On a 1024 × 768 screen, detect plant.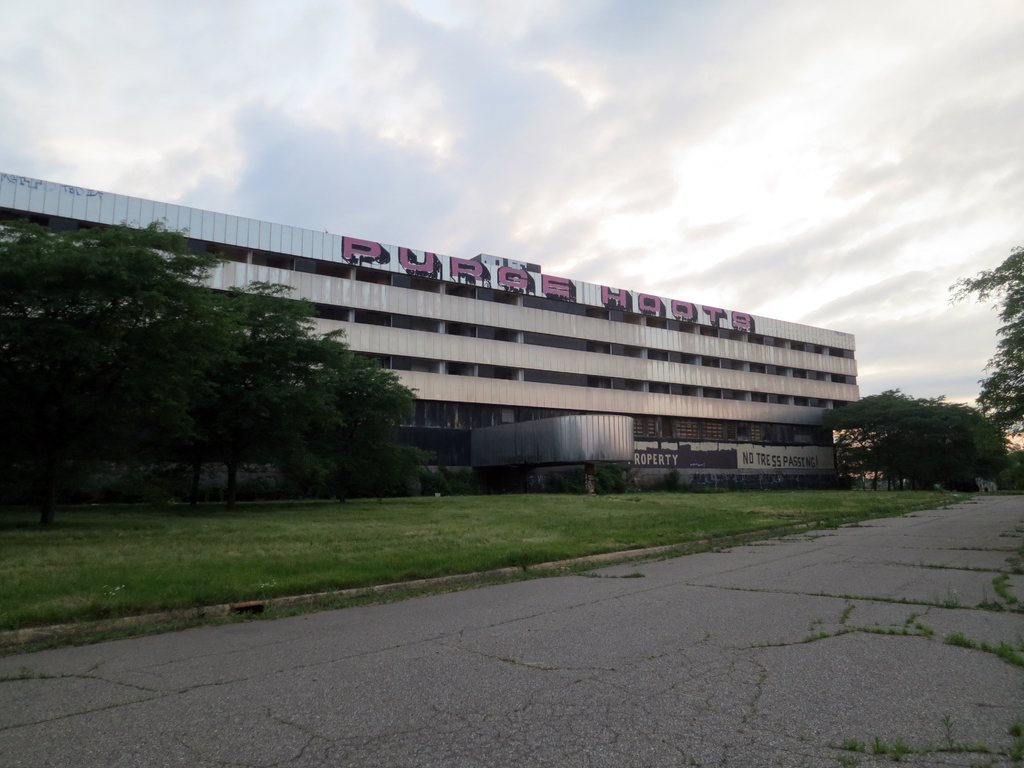
x1=1004 y1=552 x2=1023 y2=573.
